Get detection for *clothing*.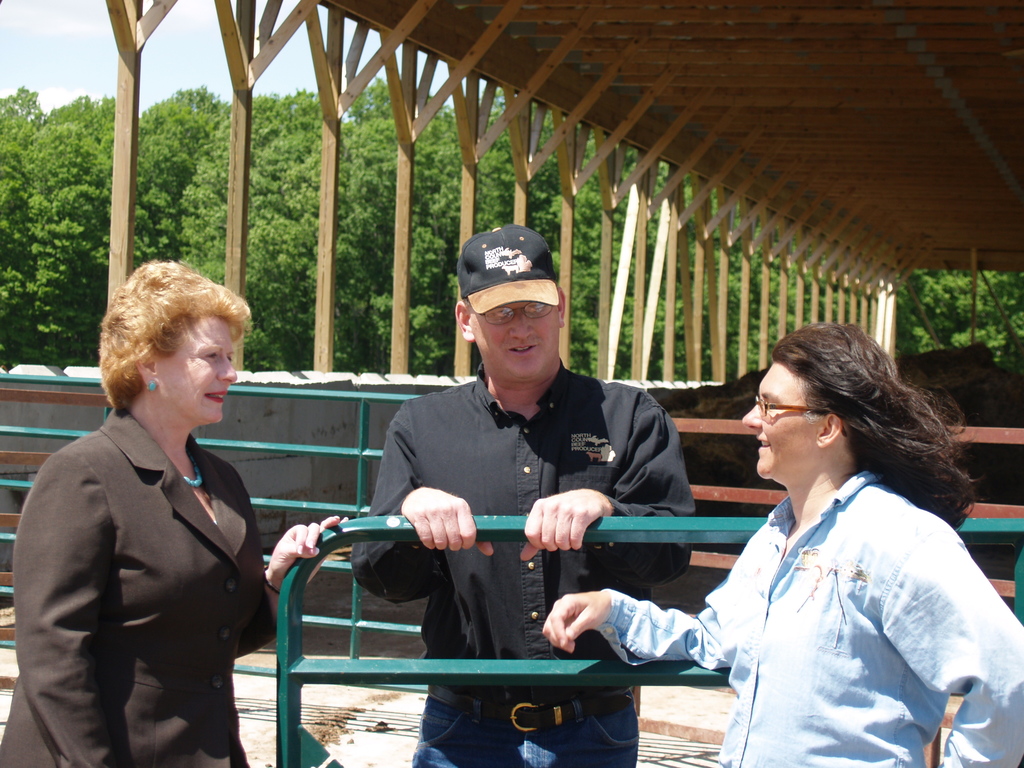
Detection: {"x1": 634, "y1": 413, "x2": 987, "y2": 748}.
